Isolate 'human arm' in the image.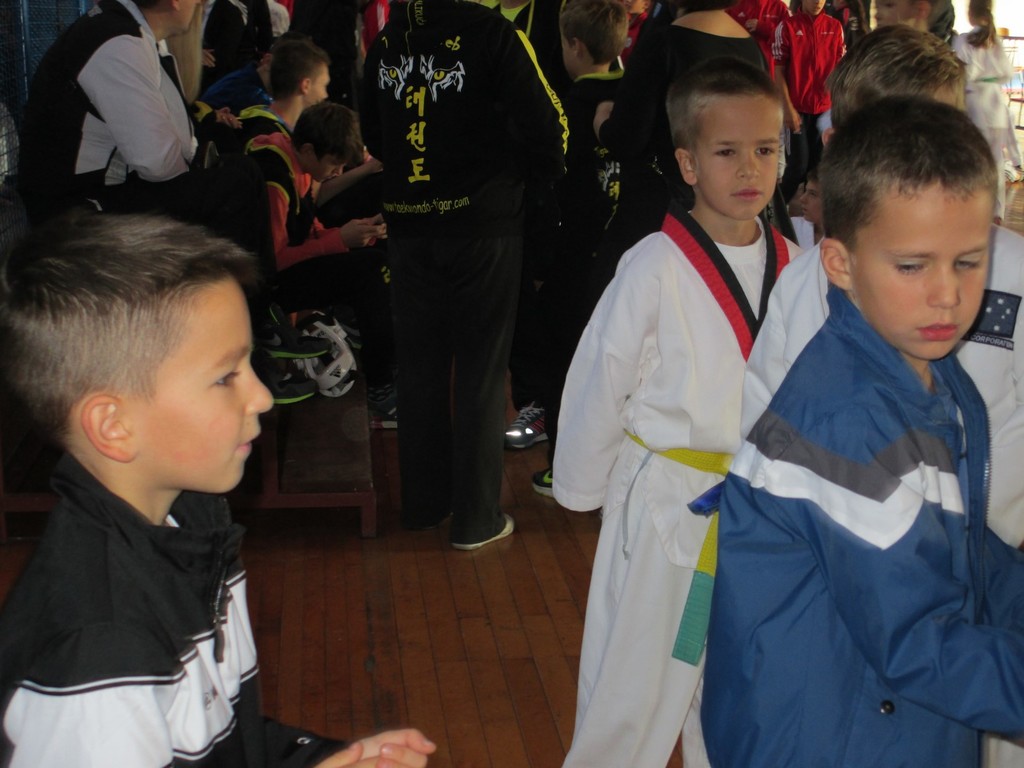
Isolated region: [766,408,1023,736].
